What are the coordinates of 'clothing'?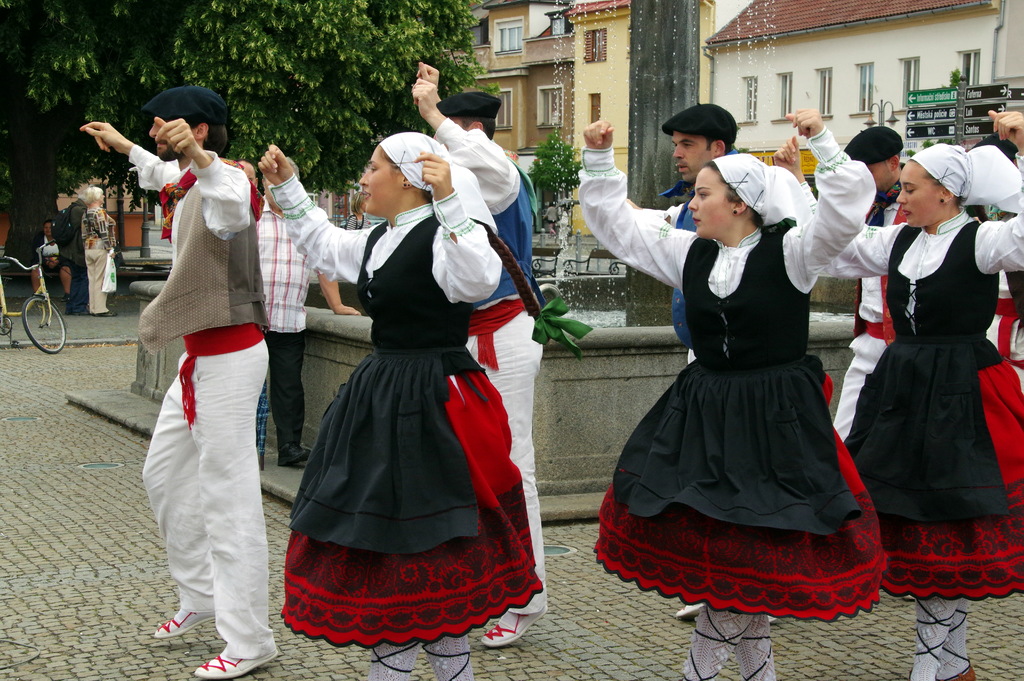
region(631, 126, 875, 371).
